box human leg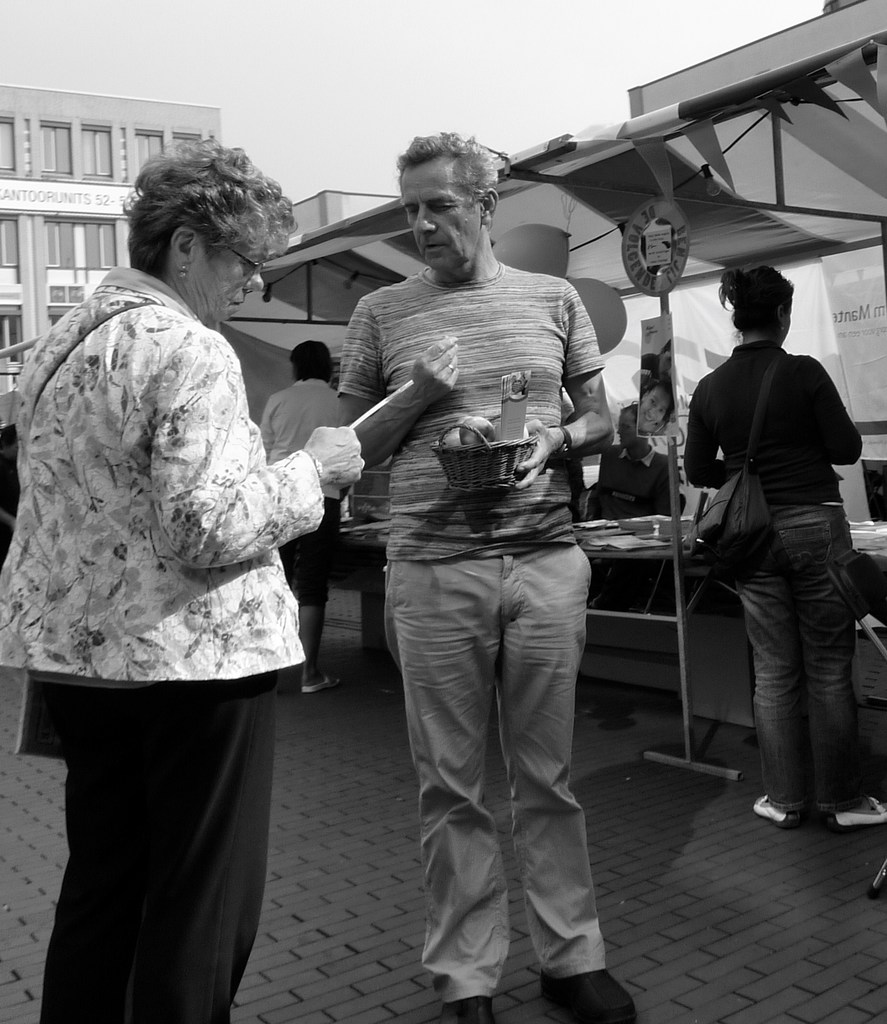
region(739, 538, 805, 833)
